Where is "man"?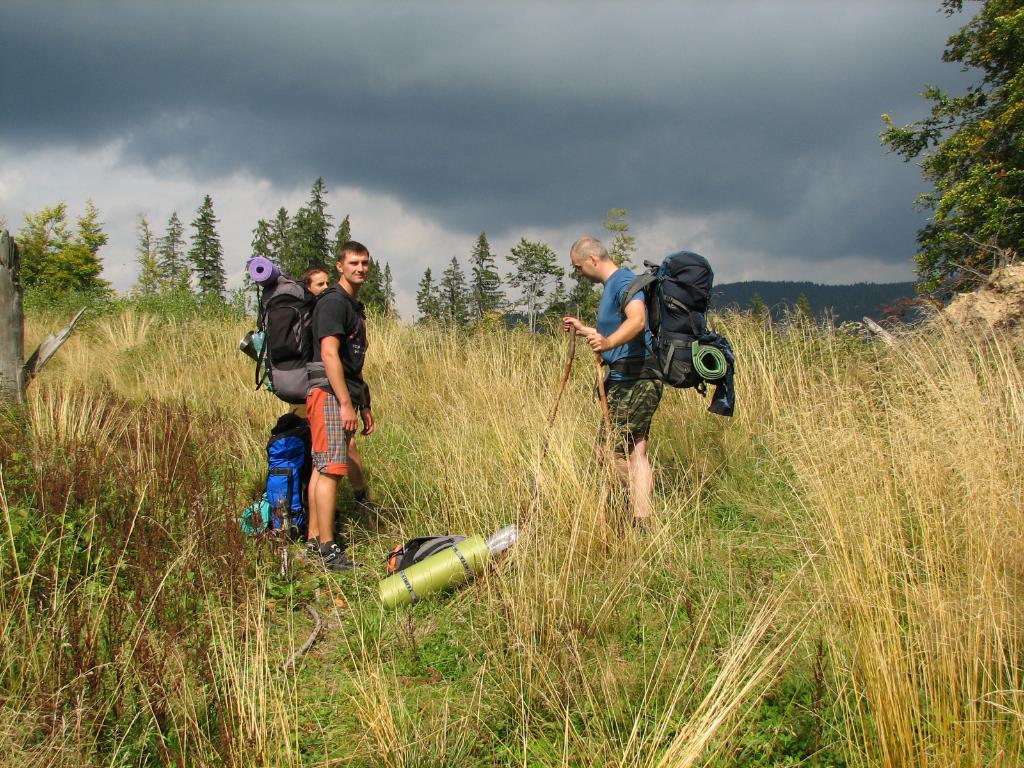
[x1=301, y1=241, x2=366, y2=561].
